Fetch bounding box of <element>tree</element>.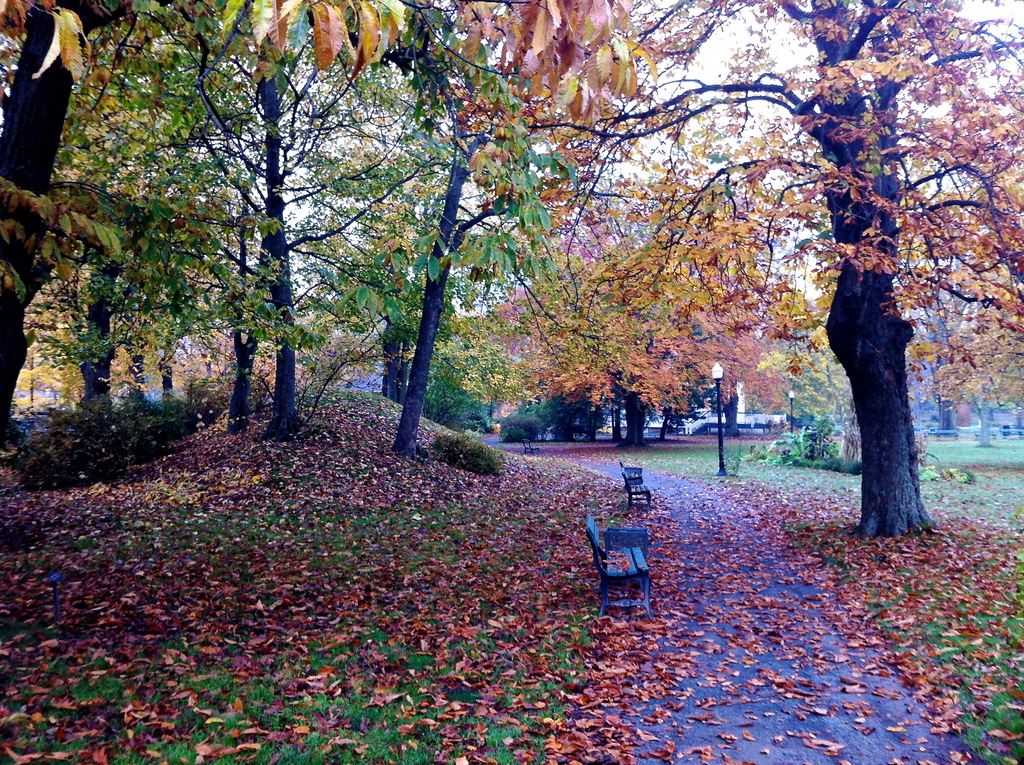
Bbox: x1=456 y1=0 x2=1023 y2=535.
